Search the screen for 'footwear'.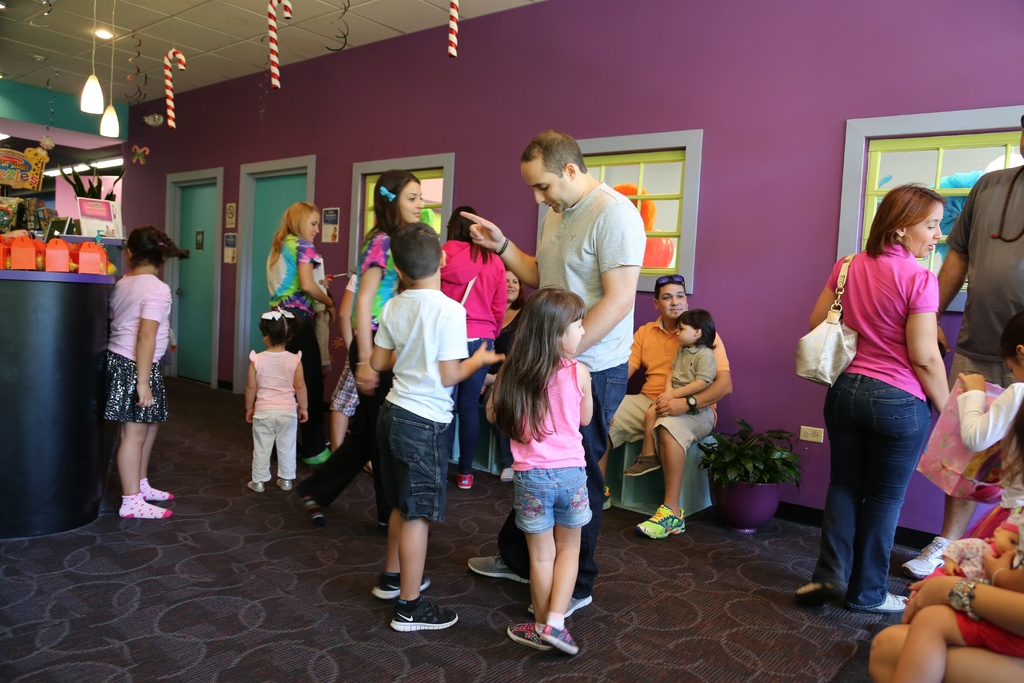
Found at [463,550,529,580].
